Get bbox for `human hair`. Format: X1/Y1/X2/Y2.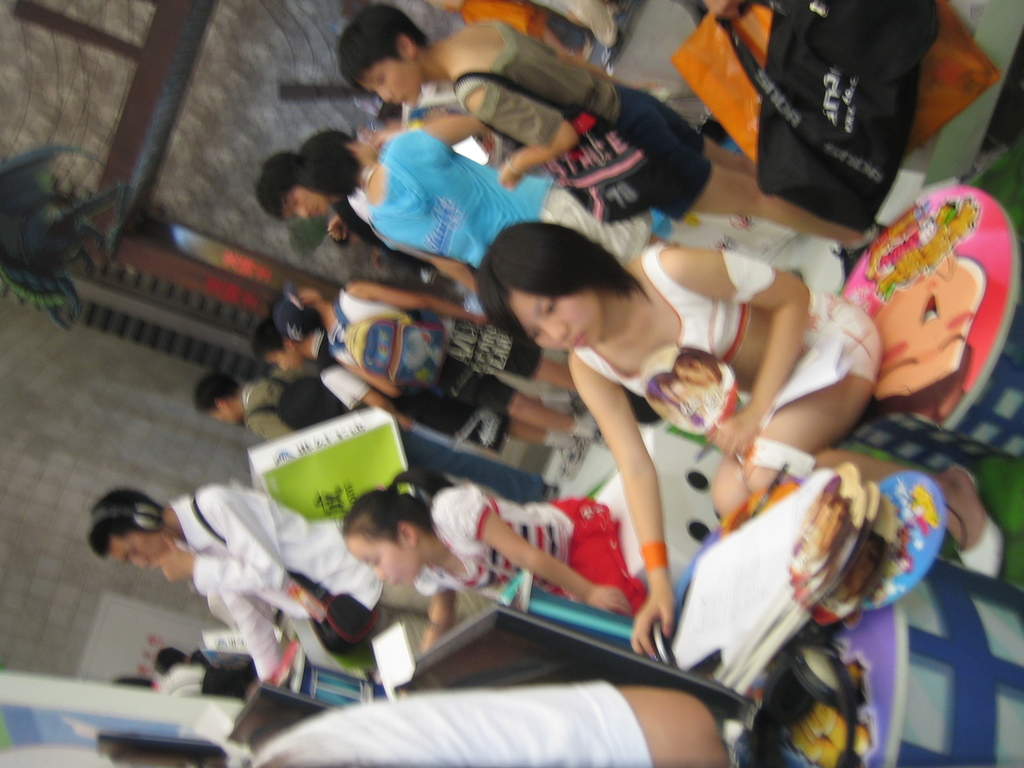
340/467/452/547.
